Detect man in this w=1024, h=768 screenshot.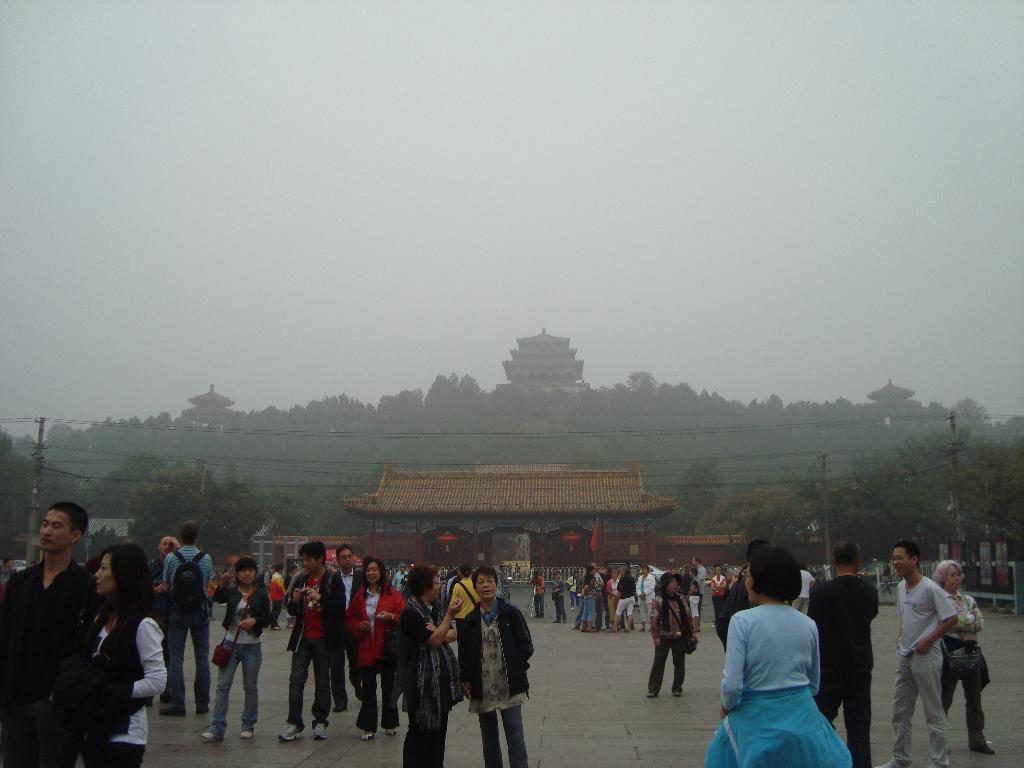
Detection: bbox=(714, 539, 771, 653).
